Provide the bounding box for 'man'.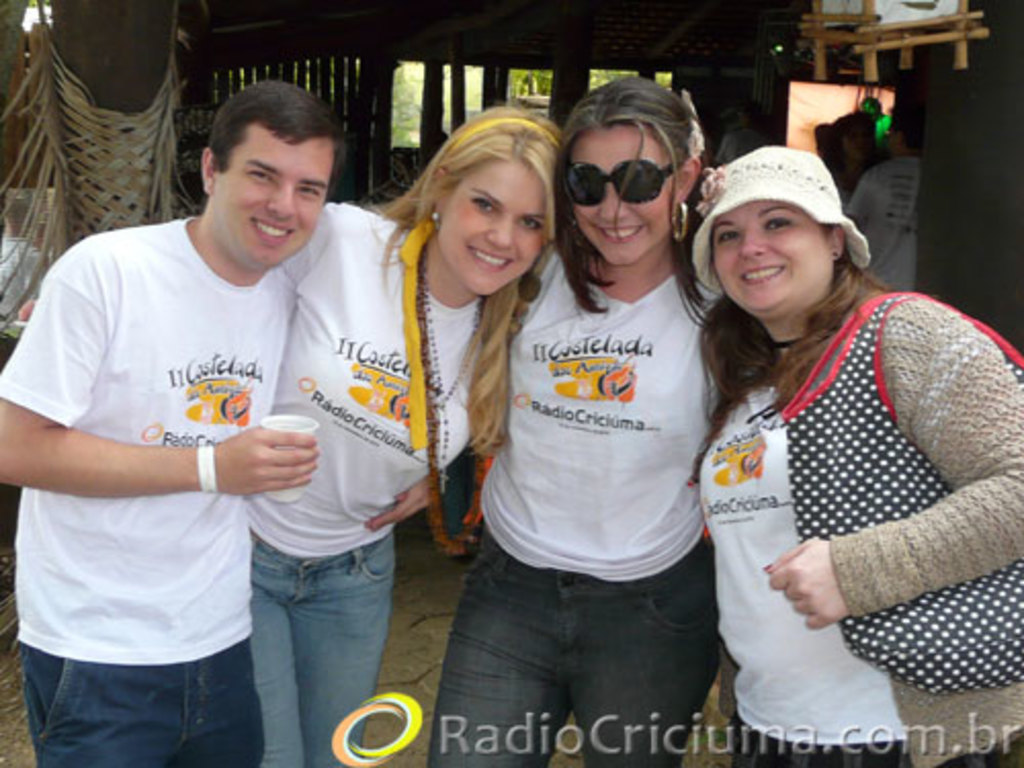
{"x1": 0, "y1": 76, "x2": 303, "y2": 766}.
